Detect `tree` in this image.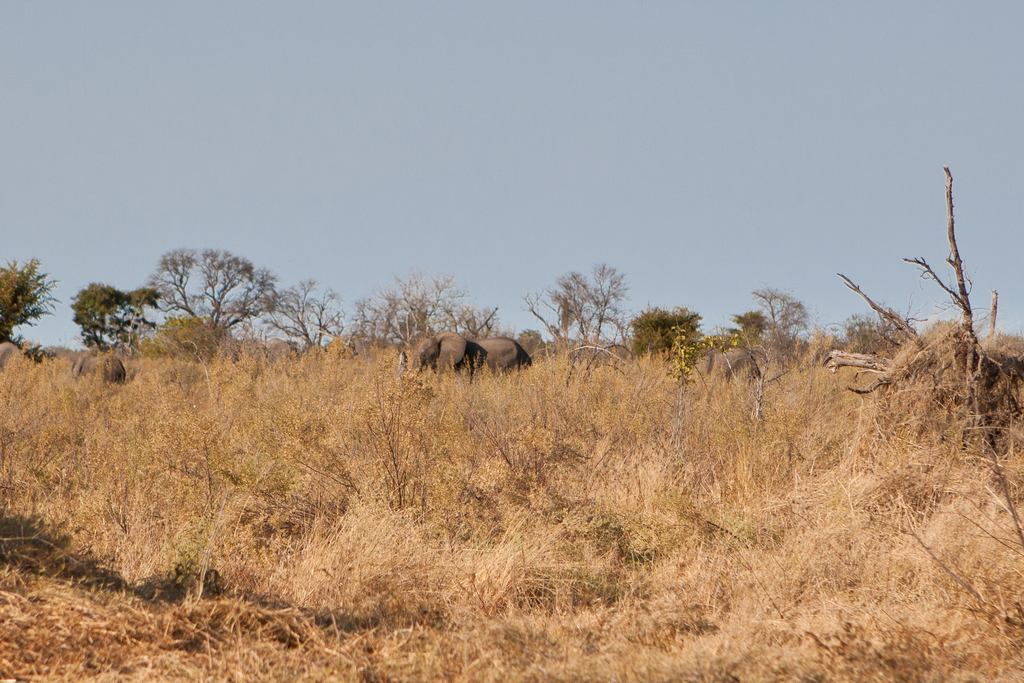
Detection: {"x1": 355, "y1": 267, "x2": 513, "y2": 361}.
